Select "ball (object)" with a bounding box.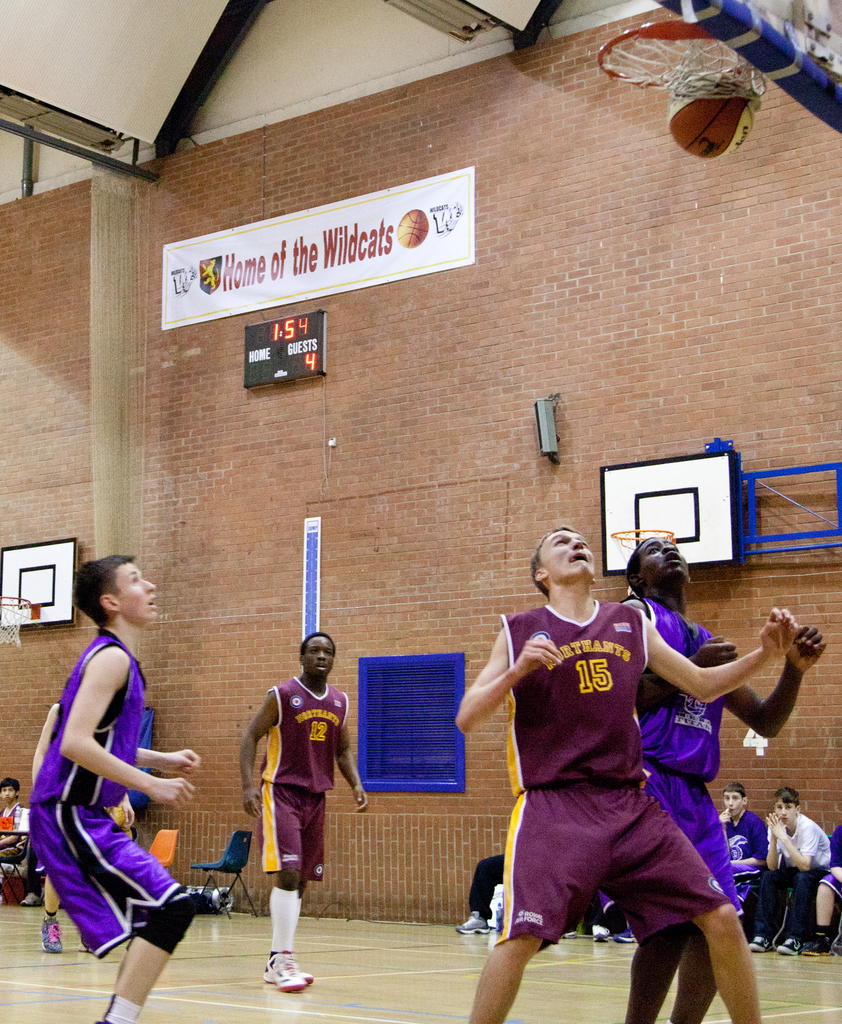
(x1=667, y1=75, x2=755, y2=159).
